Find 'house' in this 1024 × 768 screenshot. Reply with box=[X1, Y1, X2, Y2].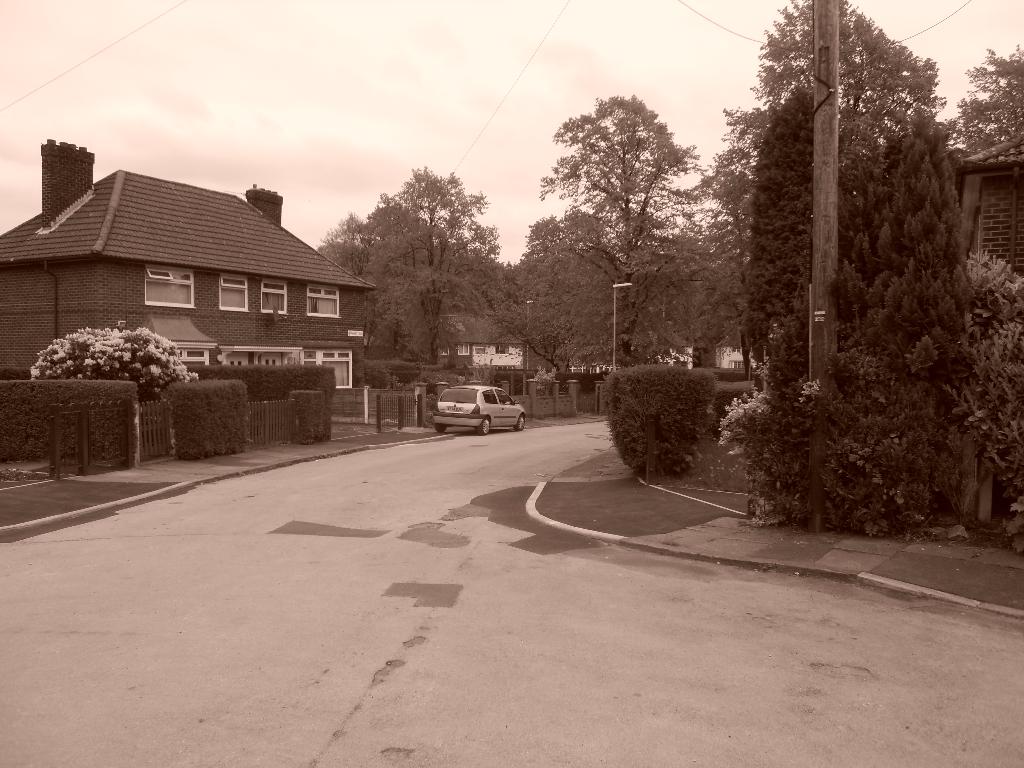
box=[15, 150, 369, 413].
